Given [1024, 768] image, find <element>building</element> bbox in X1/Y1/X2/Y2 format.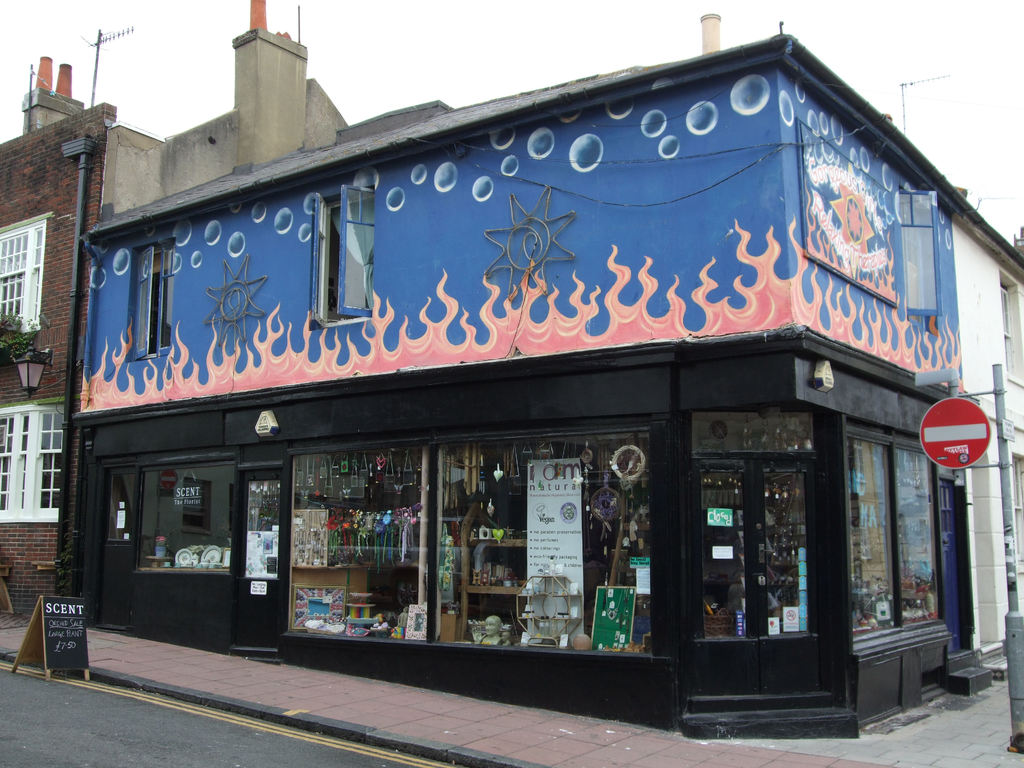
40/0/1023/736.
